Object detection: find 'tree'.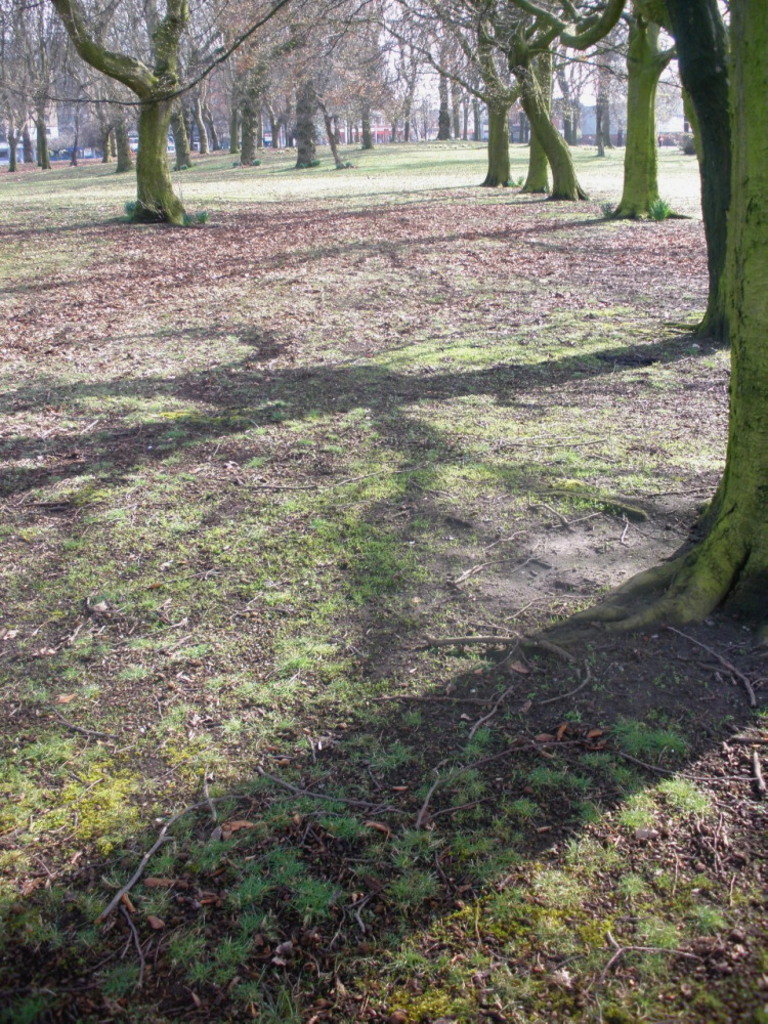
{"x1": 0, "y1": 0, "x2": 330, "y2": 221}.
